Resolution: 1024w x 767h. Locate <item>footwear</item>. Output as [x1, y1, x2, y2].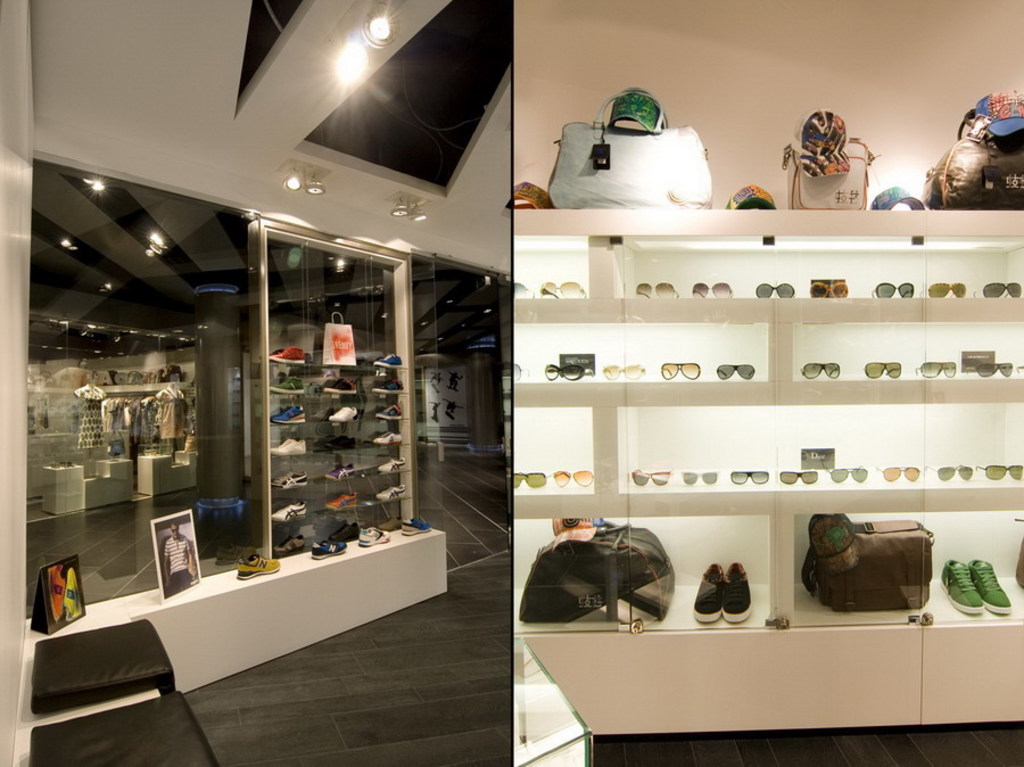
[324, 377, 356, 395].
